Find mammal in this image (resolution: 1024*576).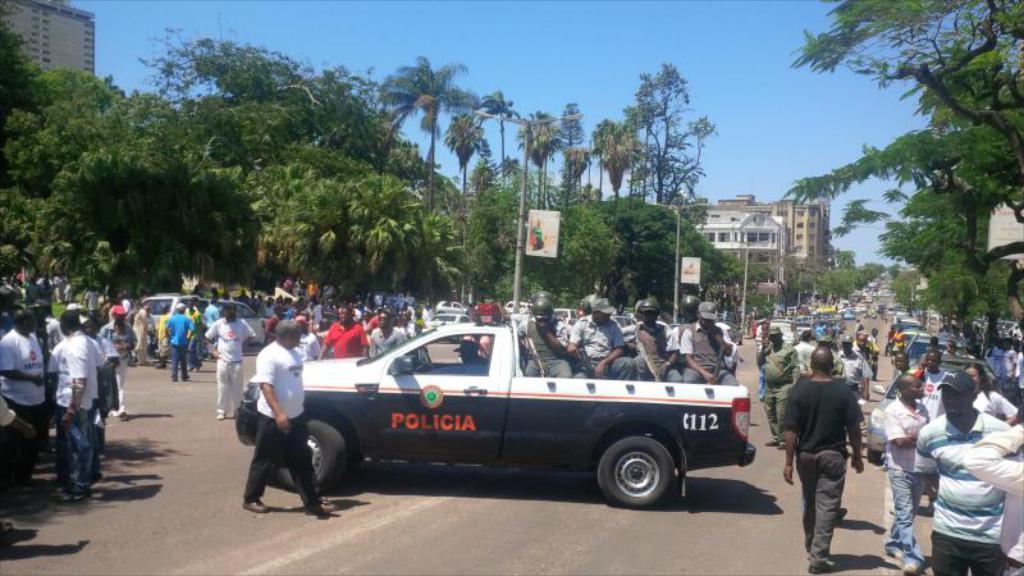
select_region(786, 344, 864, 567).
